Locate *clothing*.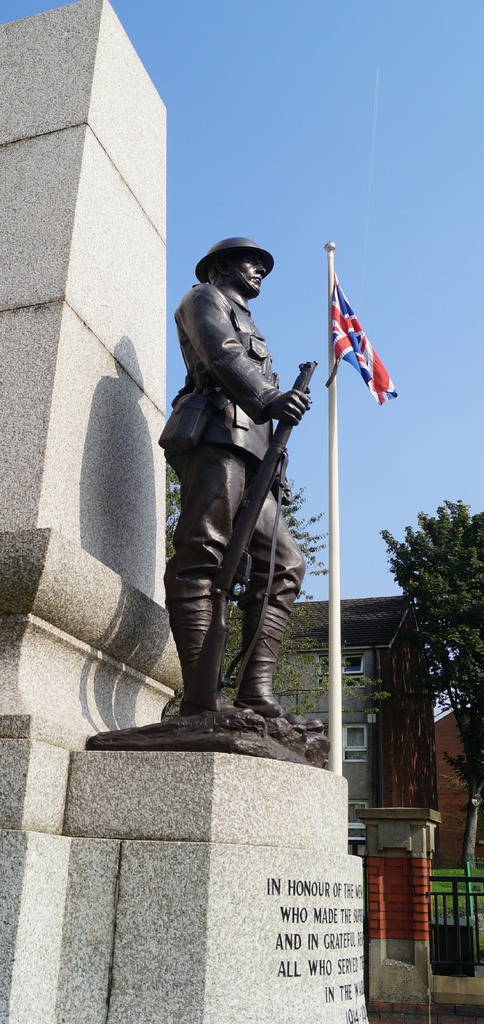
Bounding box: Rect(154, 276, 303, 643).
